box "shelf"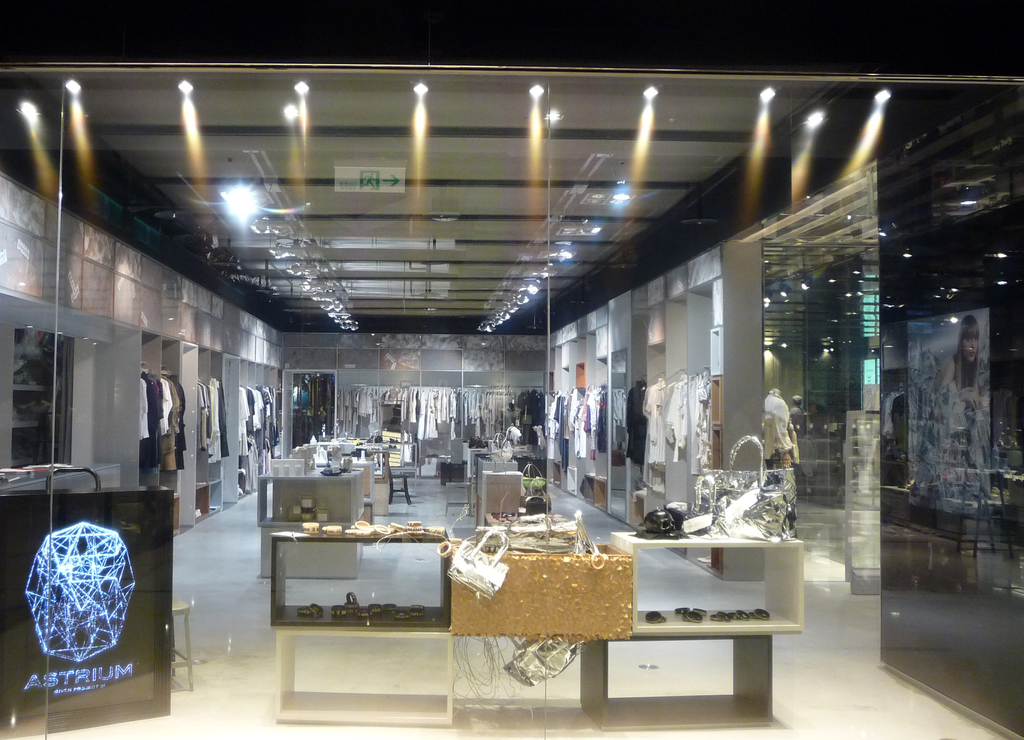
crop(269, 530, 462, 629)
